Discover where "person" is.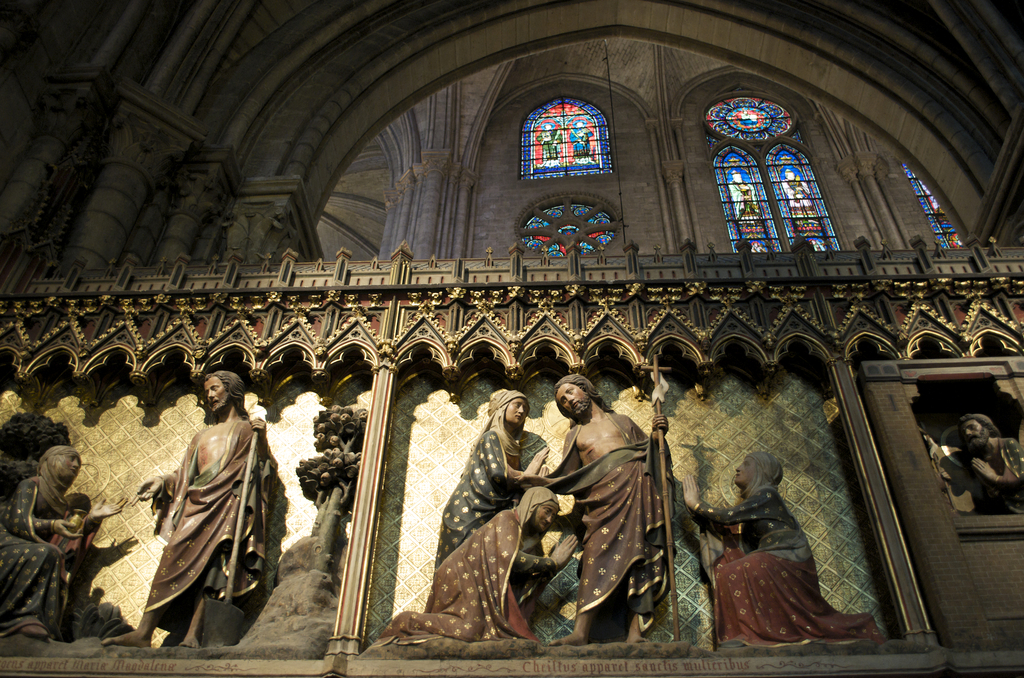
Discovered at 570 118 595 164.
